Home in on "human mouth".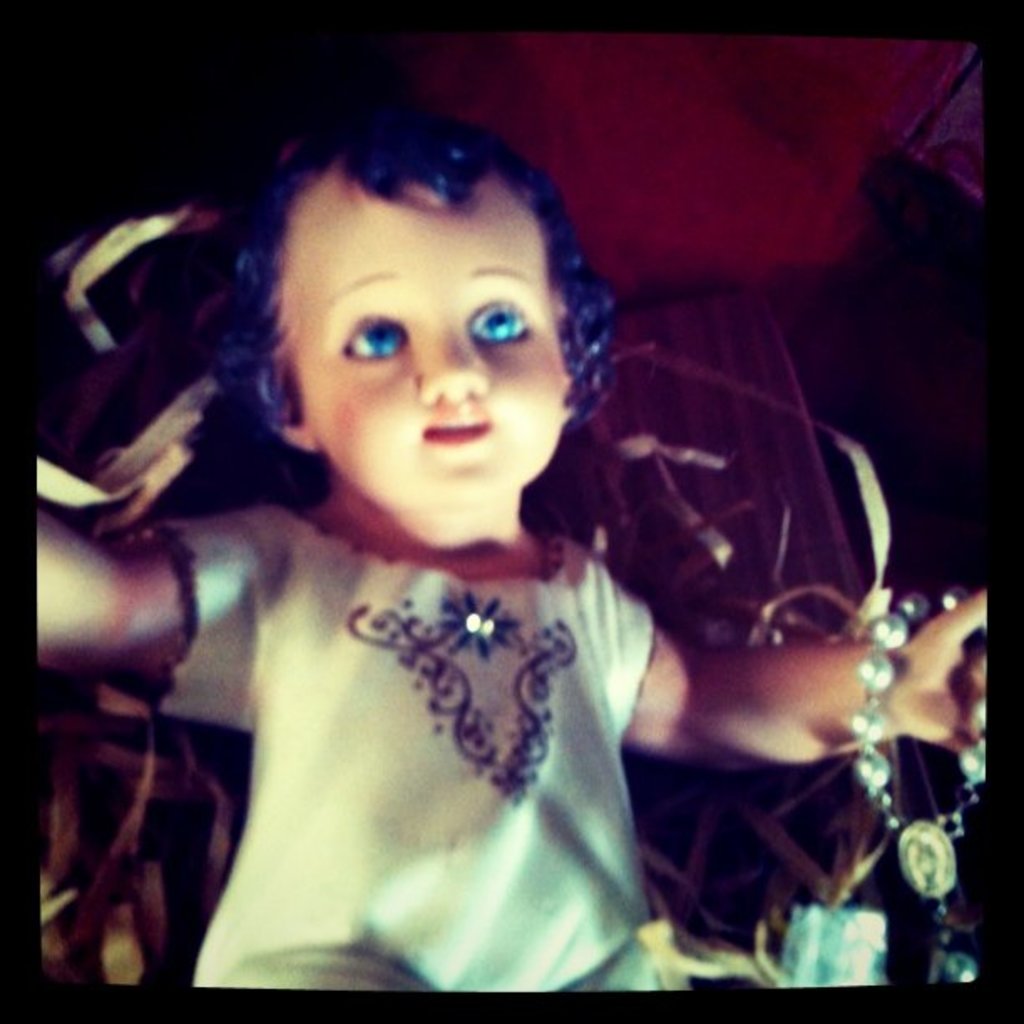
Homed in at (413,410,499,455).
